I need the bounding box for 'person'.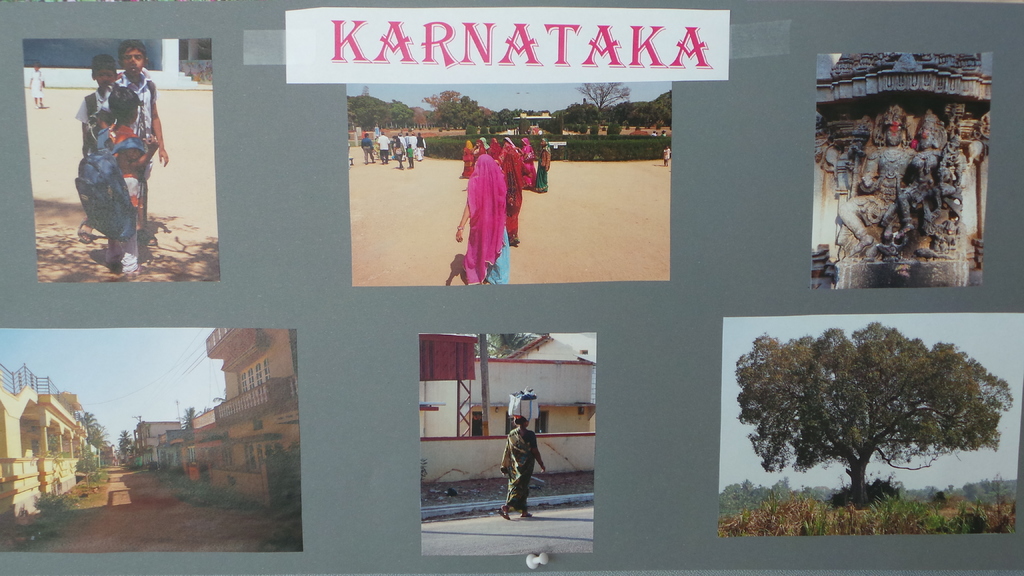
Here it is: detection(662, 146, 671, 167).
